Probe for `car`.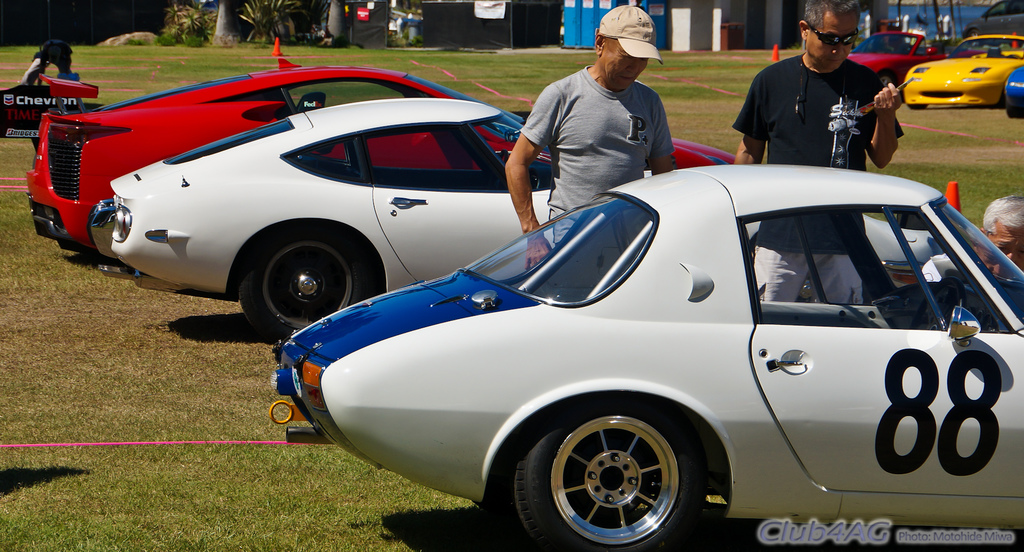
Probe result: 846,29,984,87.
